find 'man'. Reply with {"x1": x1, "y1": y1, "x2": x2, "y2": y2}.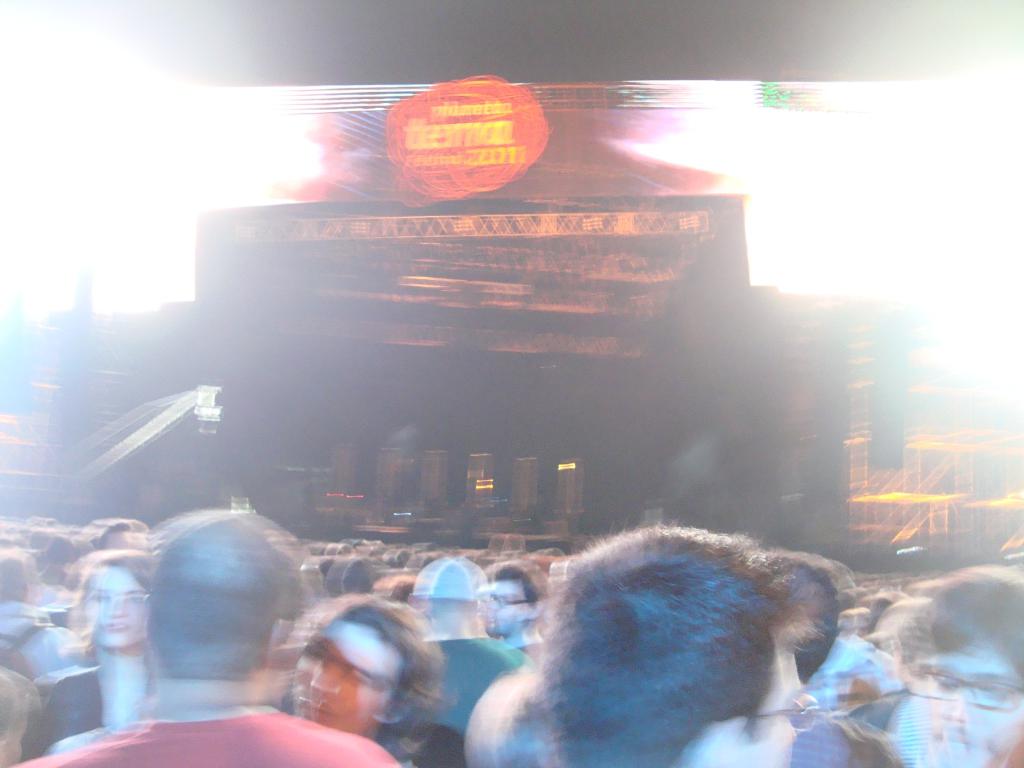
{"x1": 16, "y1": 515, "x2": 404, "y2": 767}.
